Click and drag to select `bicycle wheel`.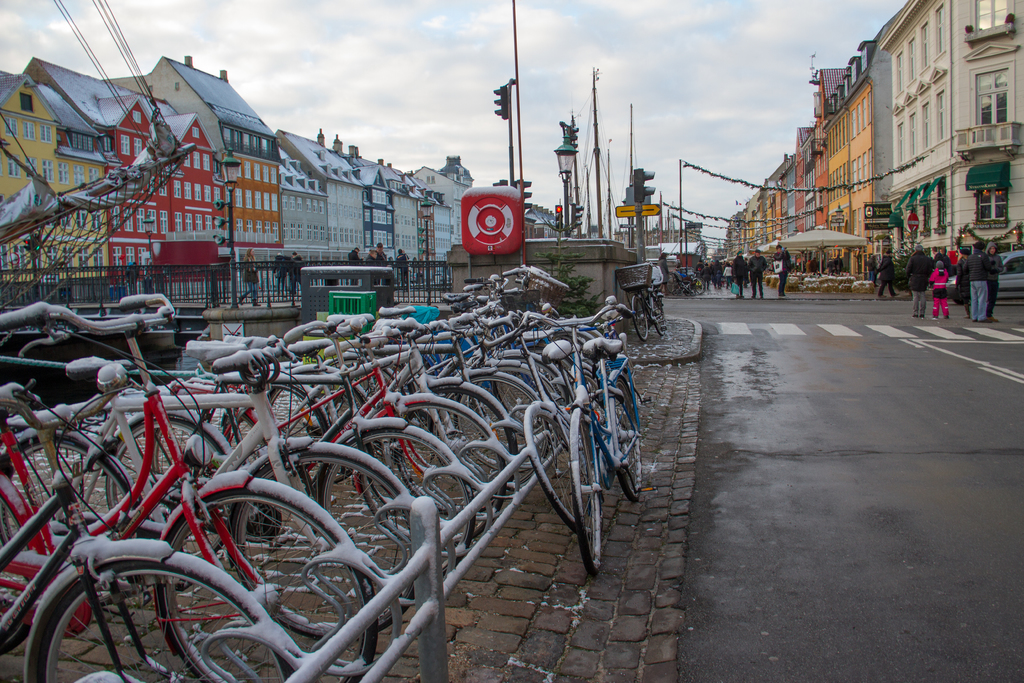
Selection: (223, 381, 312, 486).
